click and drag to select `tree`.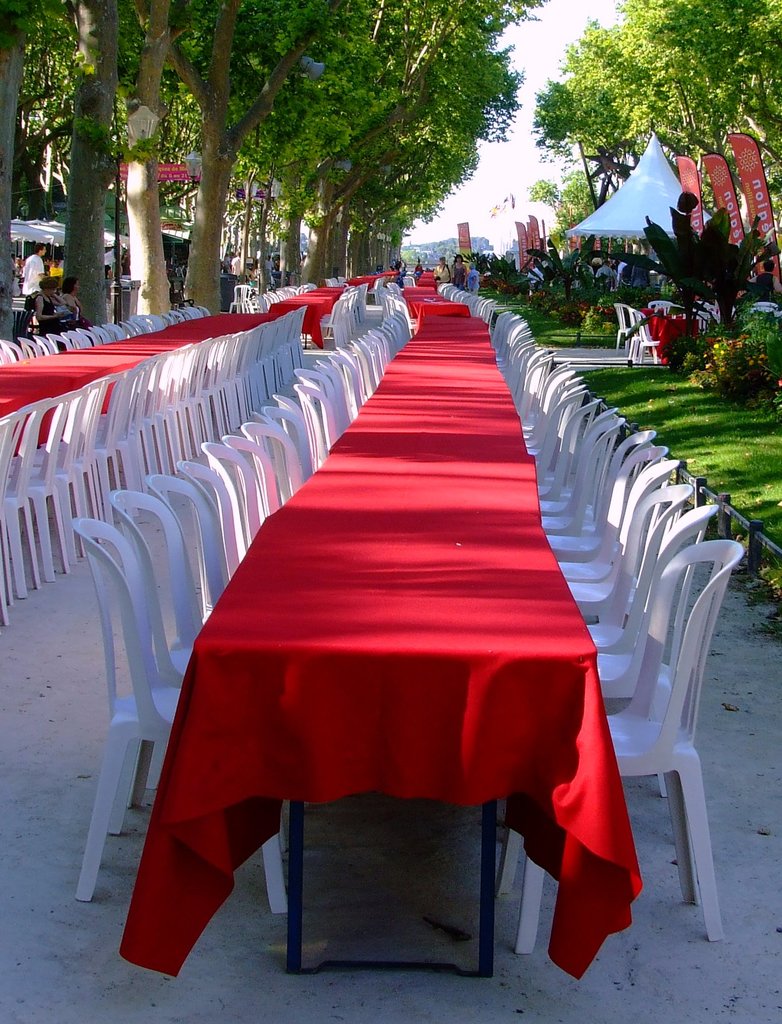
Selection: box(527, 175, 609, 230).
